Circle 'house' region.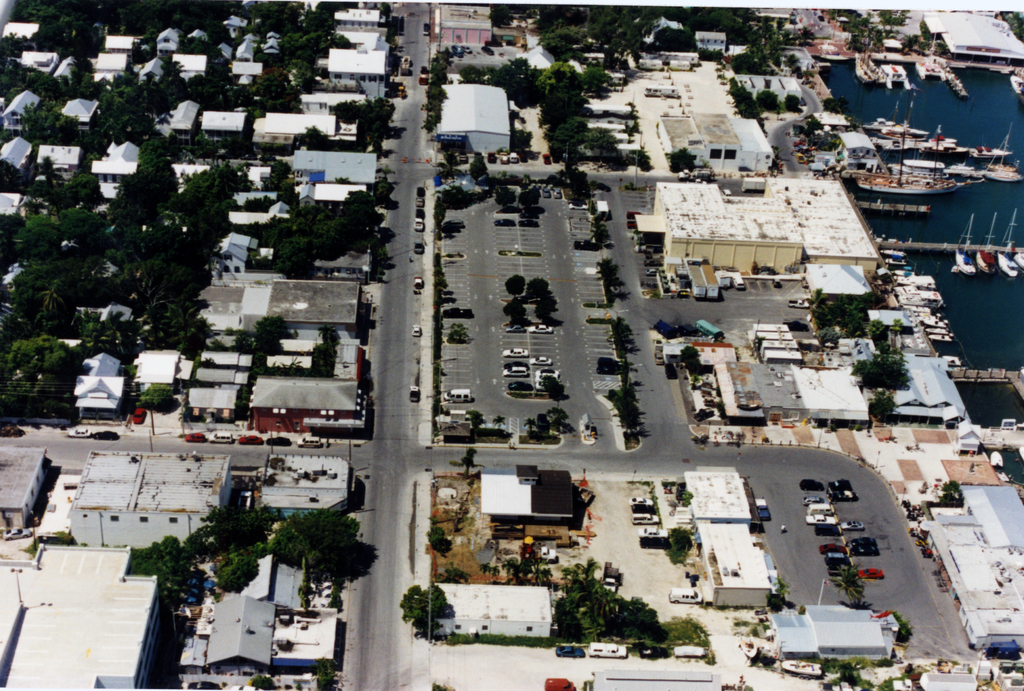
Region: <bbox>59, 83, 99, 133</bbox>.
